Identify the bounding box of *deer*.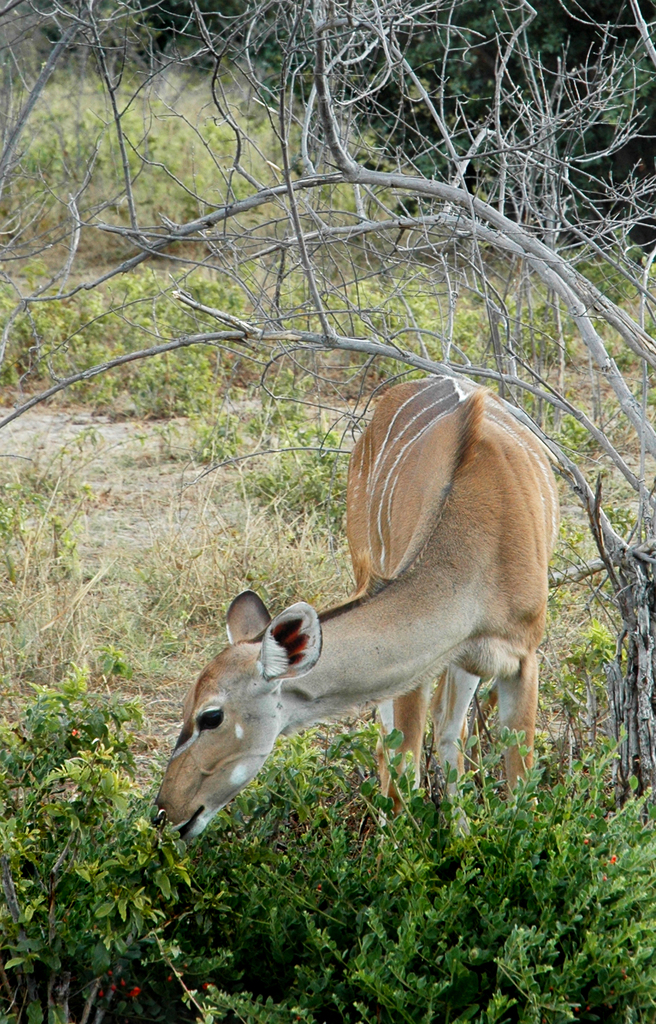
x1=149 y1=377 x2=551 y2=845.
